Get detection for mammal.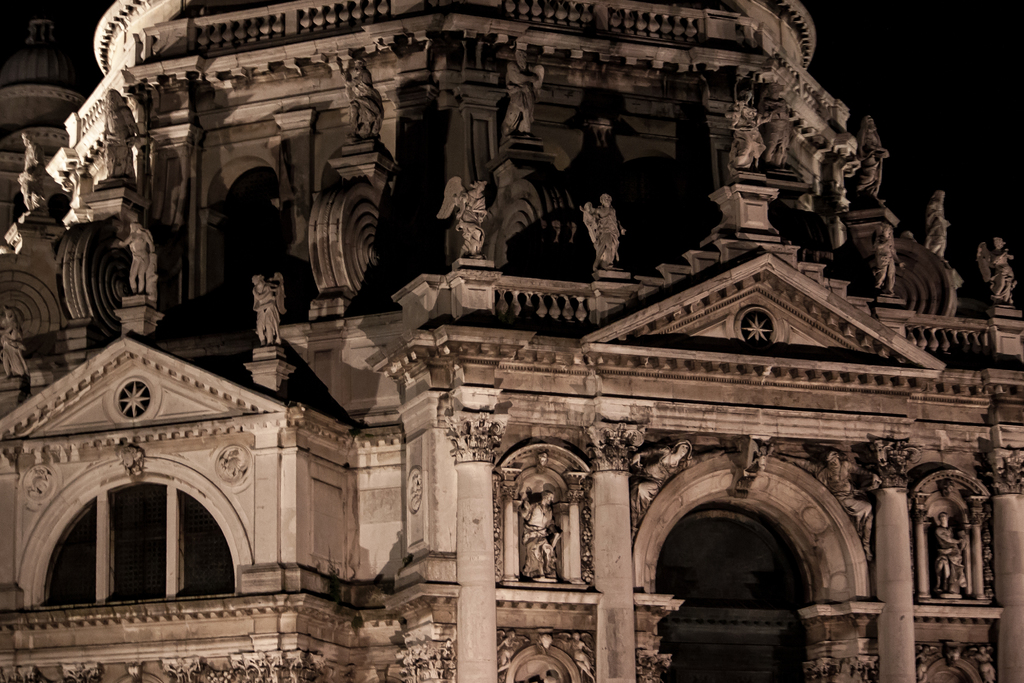
Detection: left=932, top=511, right=978, bottom=597.
